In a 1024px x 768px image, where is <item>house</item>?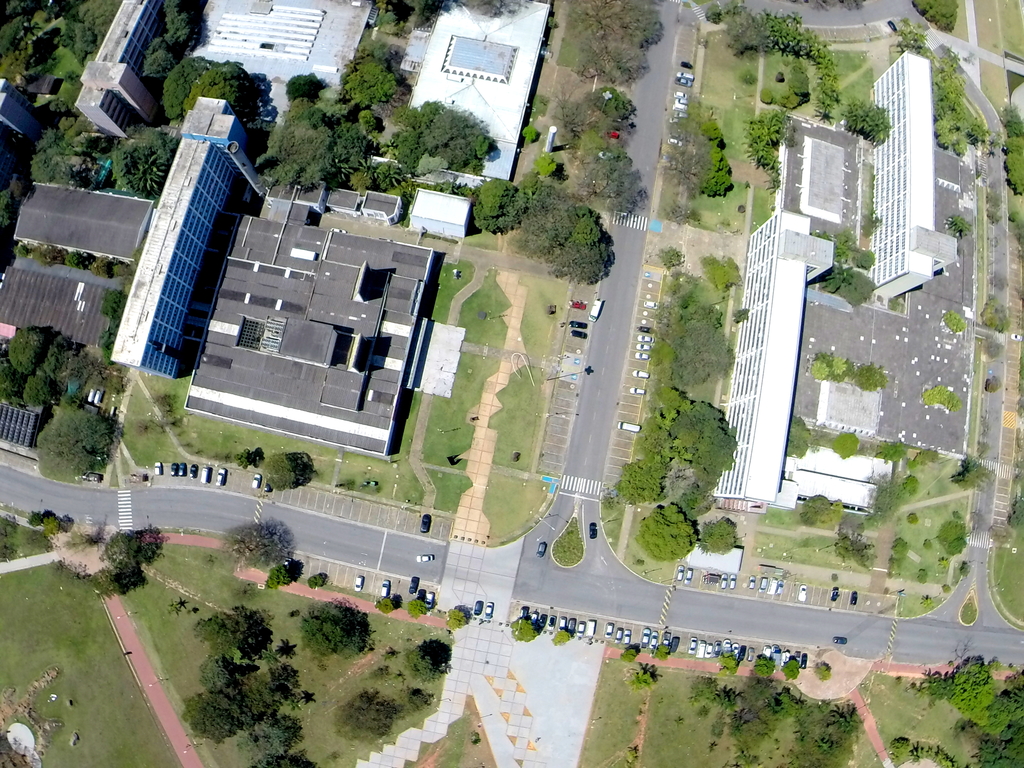
[773, 100, 875, 230].
